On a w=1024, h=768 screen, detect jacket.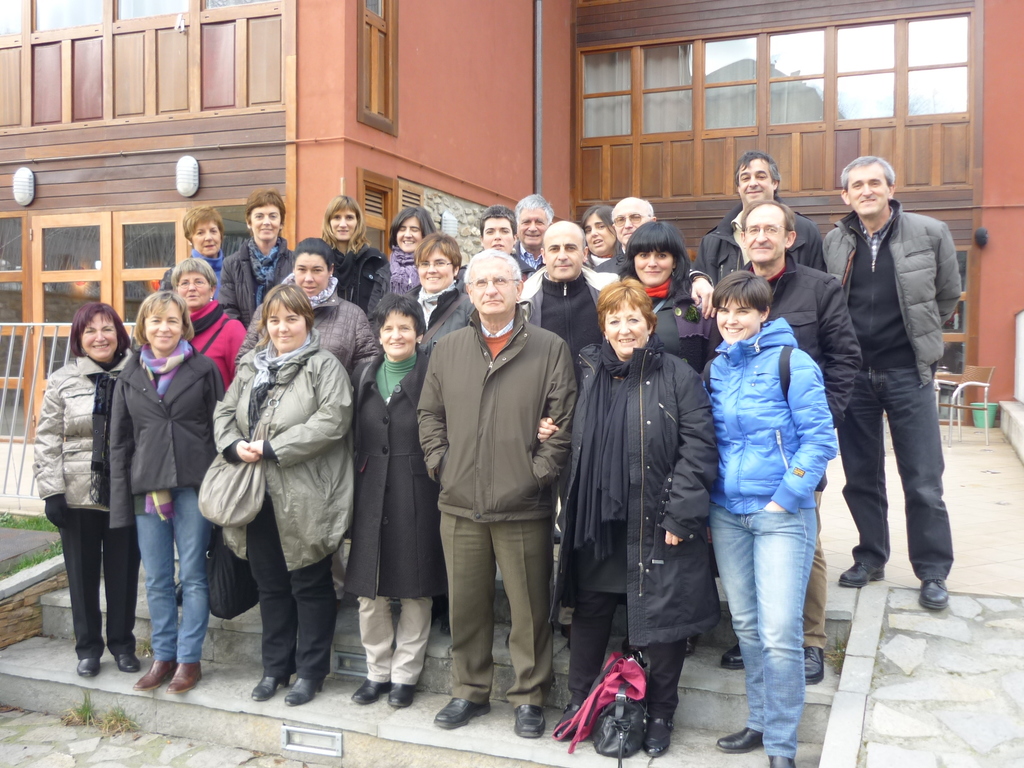
112/349/228/538.
